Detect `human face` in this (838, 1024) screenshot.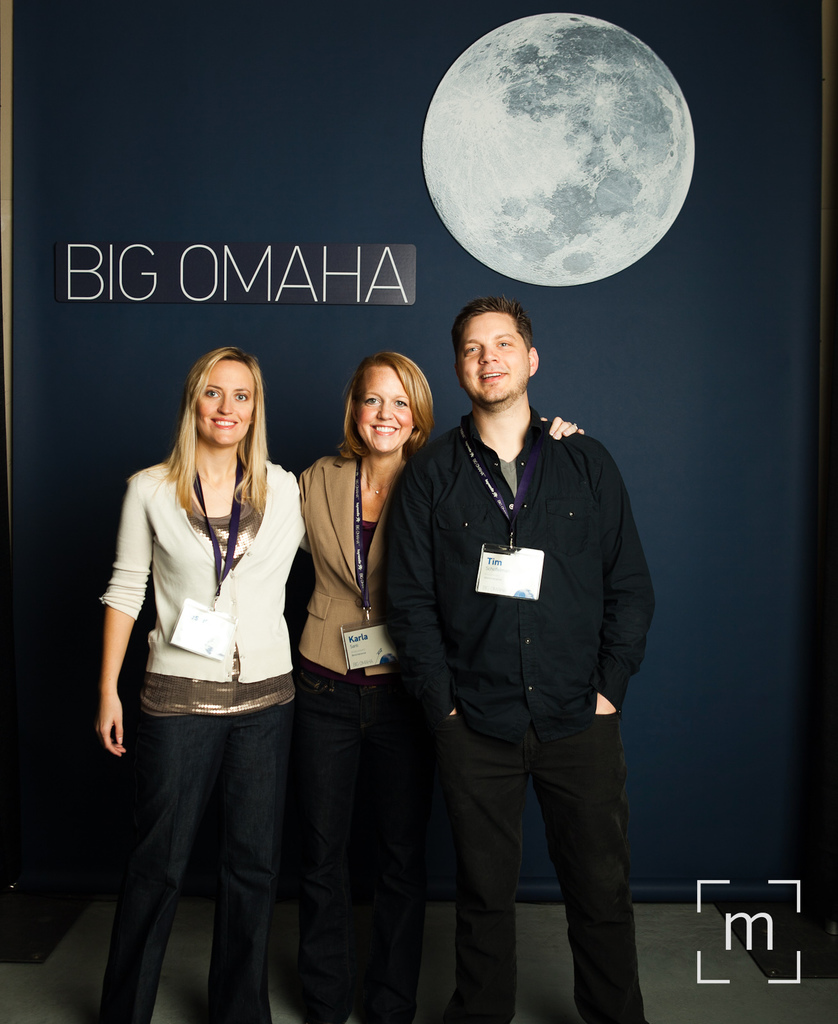
Detection: rect(360, 367, 418, 454).
